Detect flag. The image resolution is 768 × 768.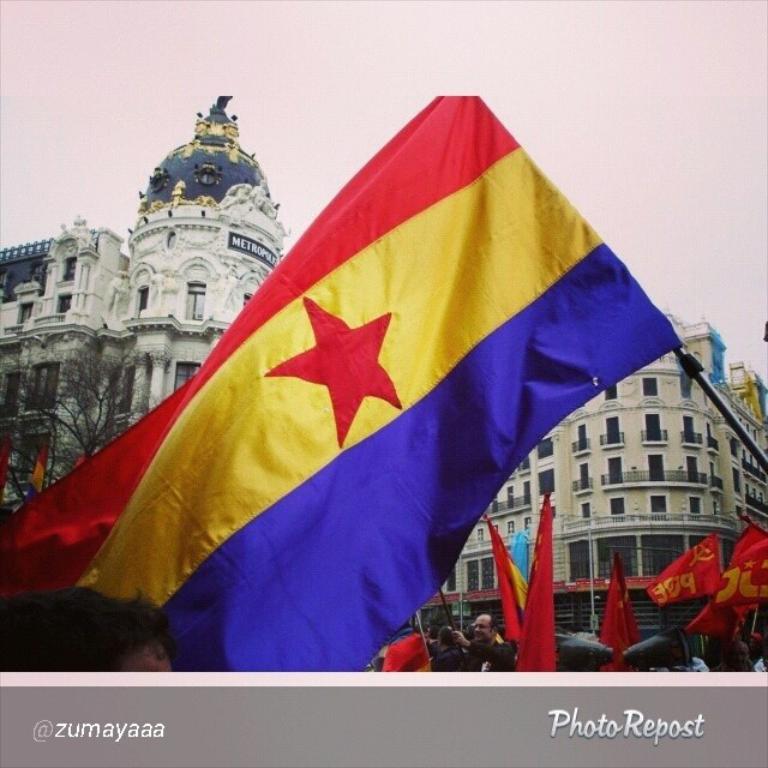
locate(640, 535, 727, 600).
